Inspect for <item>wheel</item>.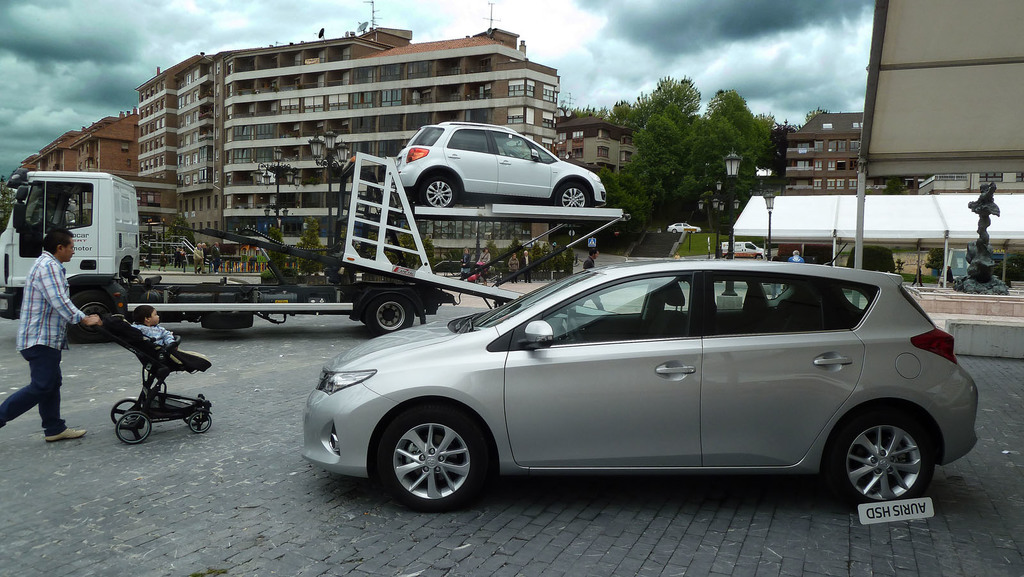
Inspection: bbox=[114, 410, 150, 449].
